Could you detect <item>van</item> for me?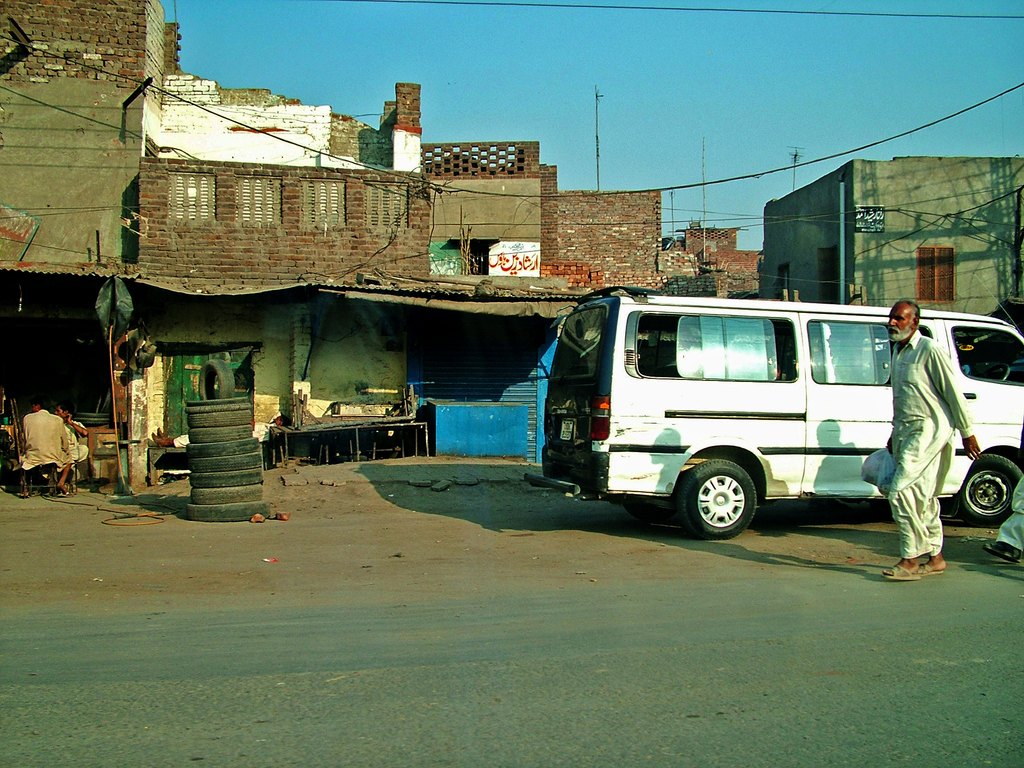
Detection result: (520, 267, 1023, 542).
